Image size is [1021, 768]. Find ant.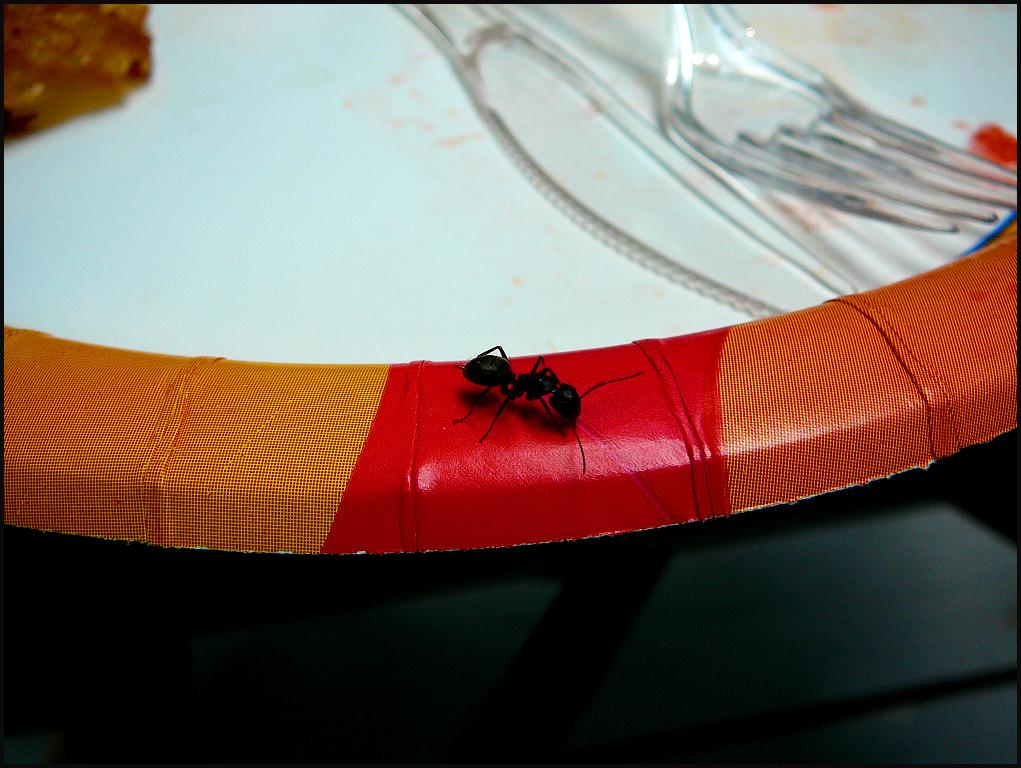
x1=449, y1=342, x2=639, y2=480.
